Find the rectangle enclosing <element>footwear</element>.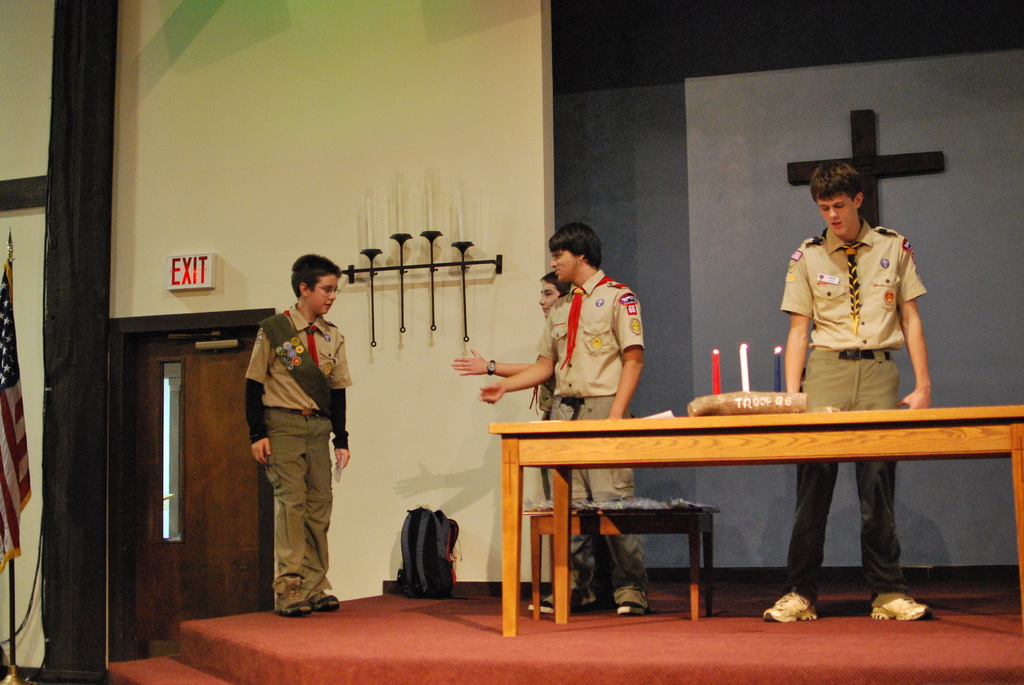
<box>527,598,556,613</box>.
